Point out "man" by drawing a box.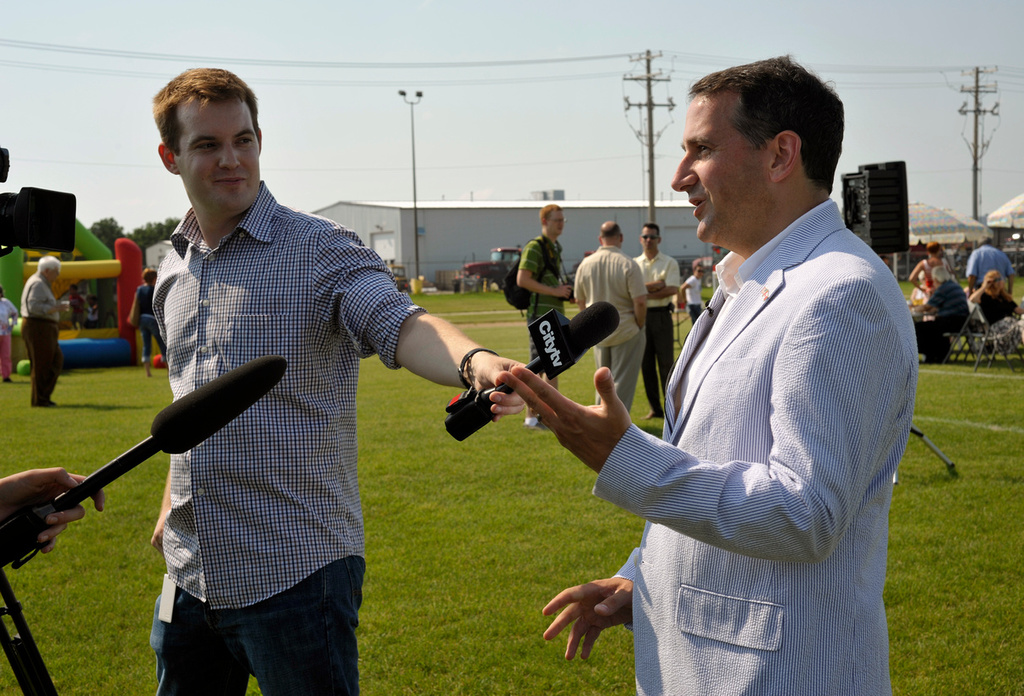
box=[624, 223, 671, 400].
